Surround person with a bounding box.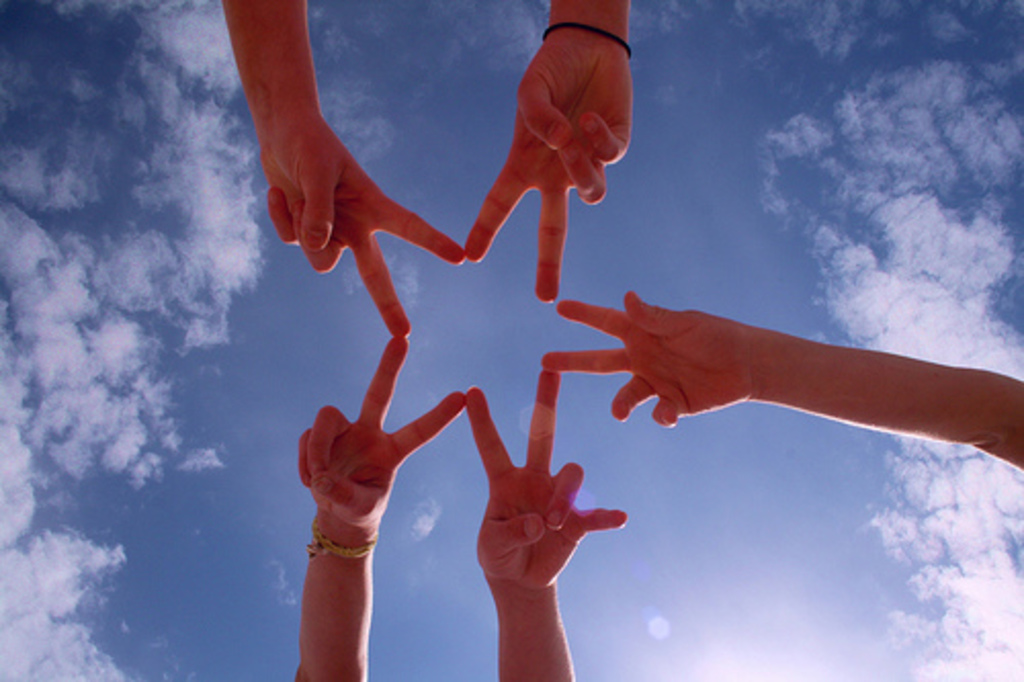
bbox=[219, 0, 467, 334].
